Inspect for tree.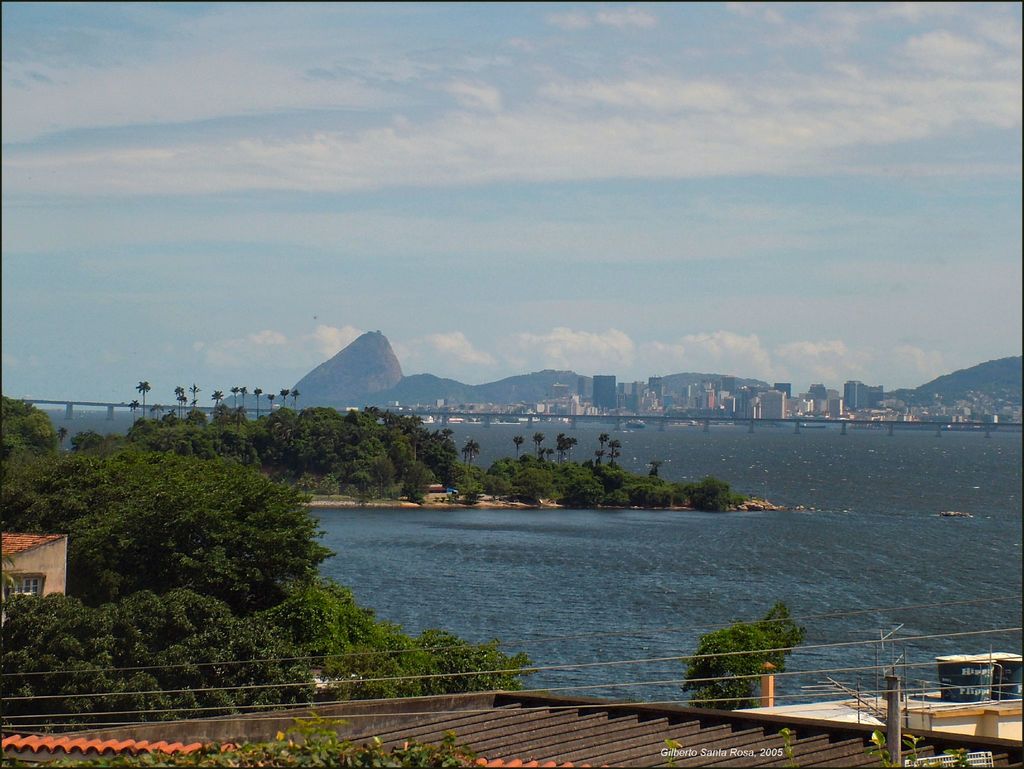
Inspection: (left=175, top=374, right=202, bottom=416).
